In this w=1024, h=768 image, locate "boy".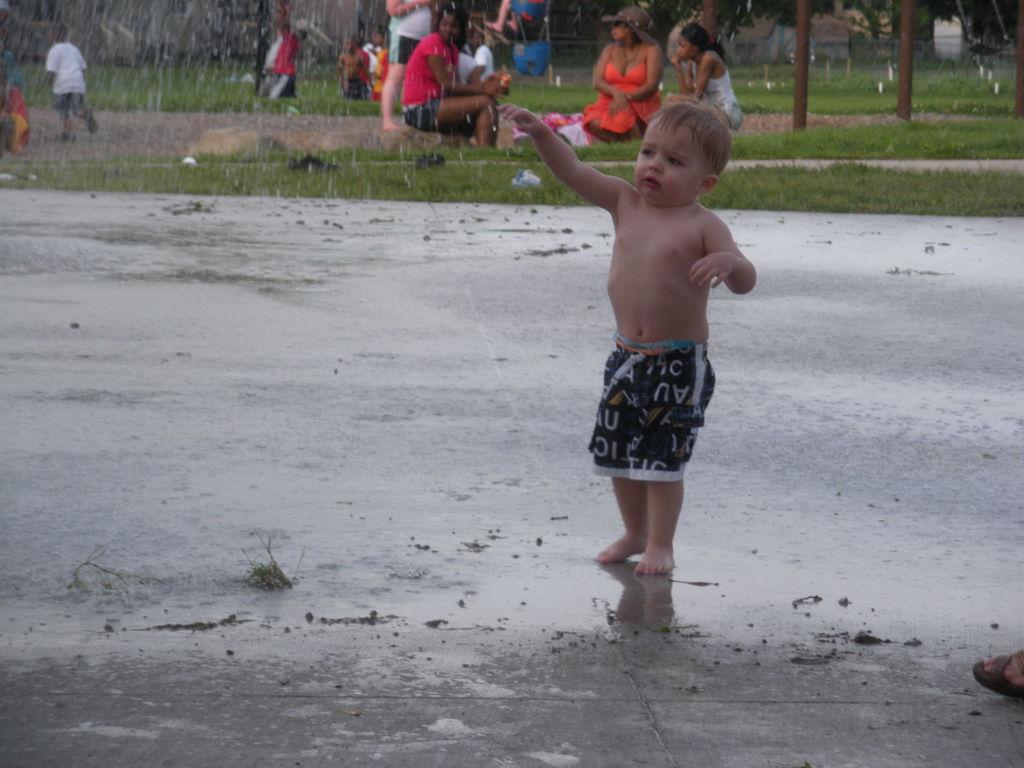
Bounding box: locate(513, 102, 760, 559).
